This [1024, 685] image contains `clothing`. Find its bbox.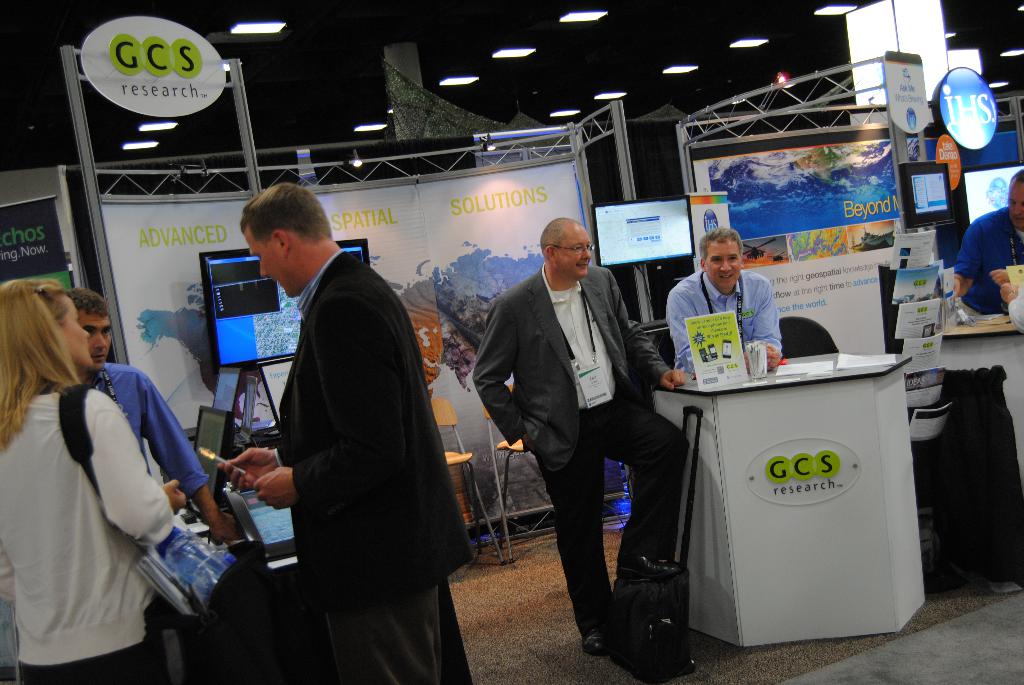
bbox=(662, 264, 787, 372).
